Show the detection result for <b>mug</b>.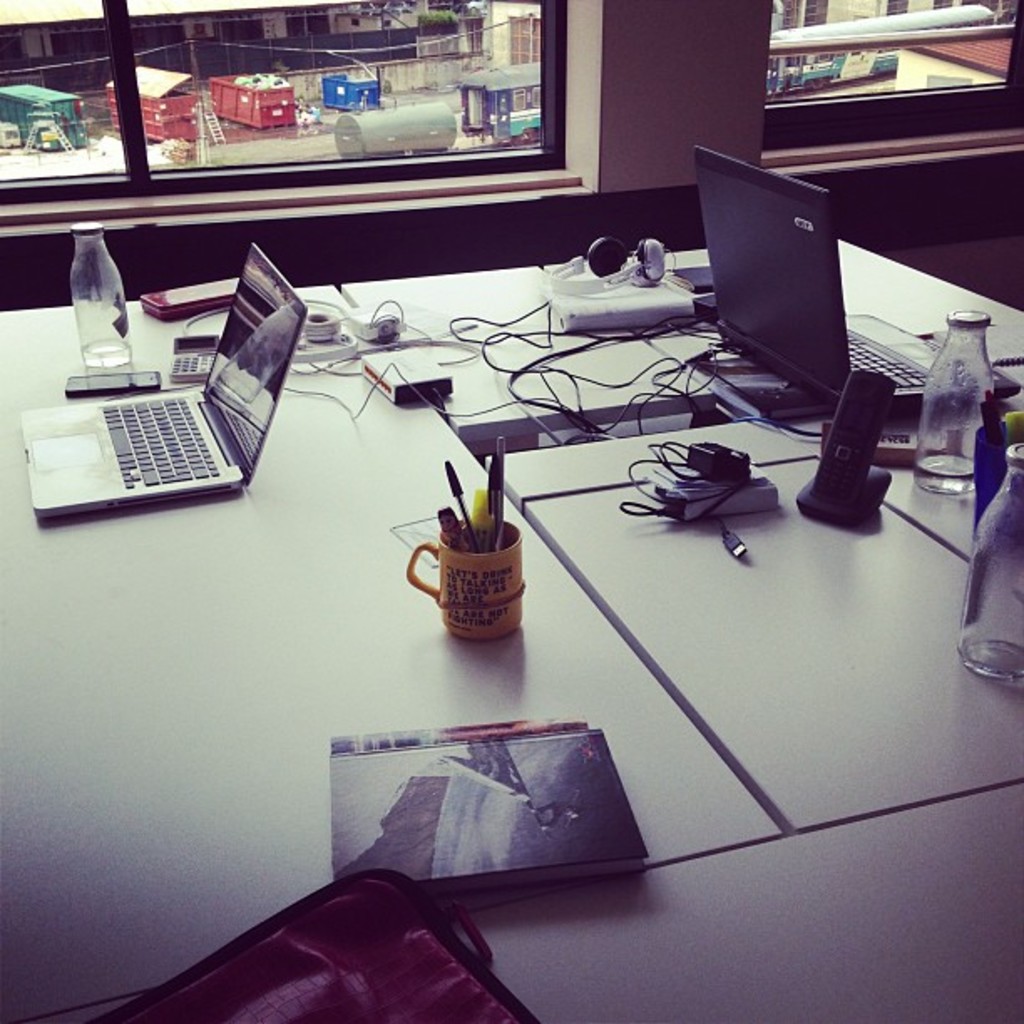
bbox=(407, 522, 525, 641).
